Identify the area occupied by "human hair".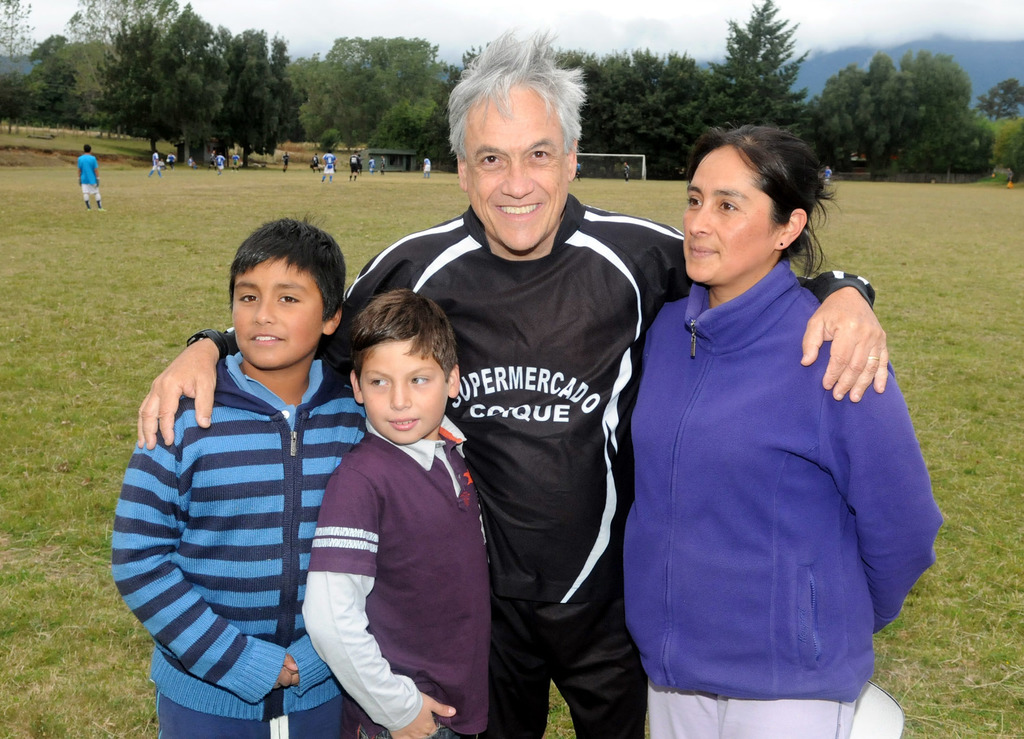
Area: 344:284:456:391.
